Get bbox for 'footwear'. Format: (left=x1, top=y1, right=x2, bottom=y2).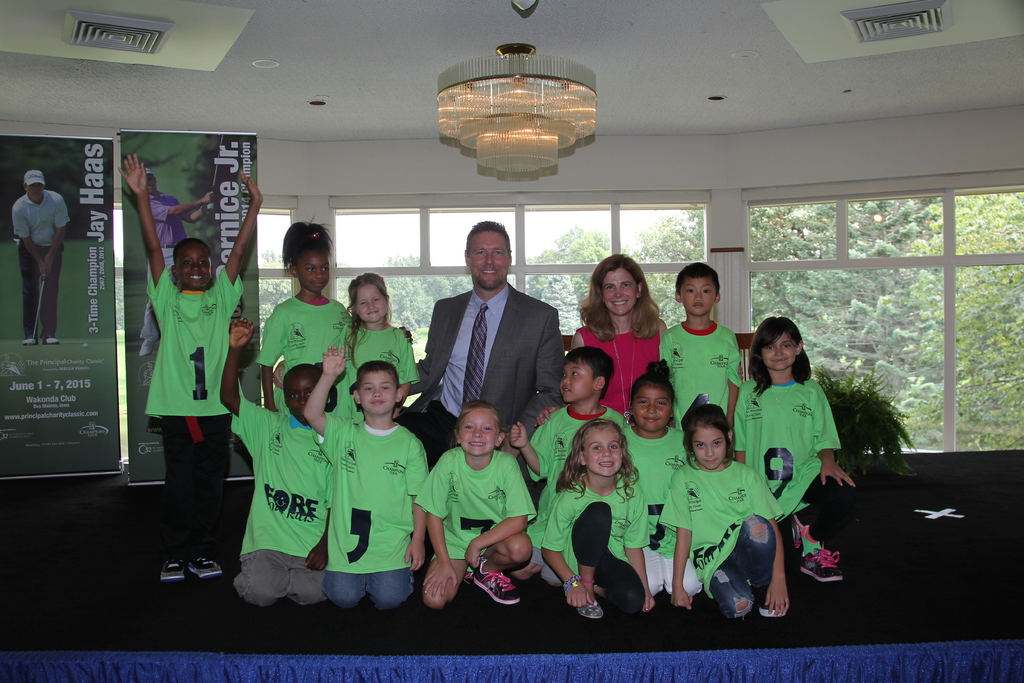
(left=467, top=552, right=521, bottom=602).
